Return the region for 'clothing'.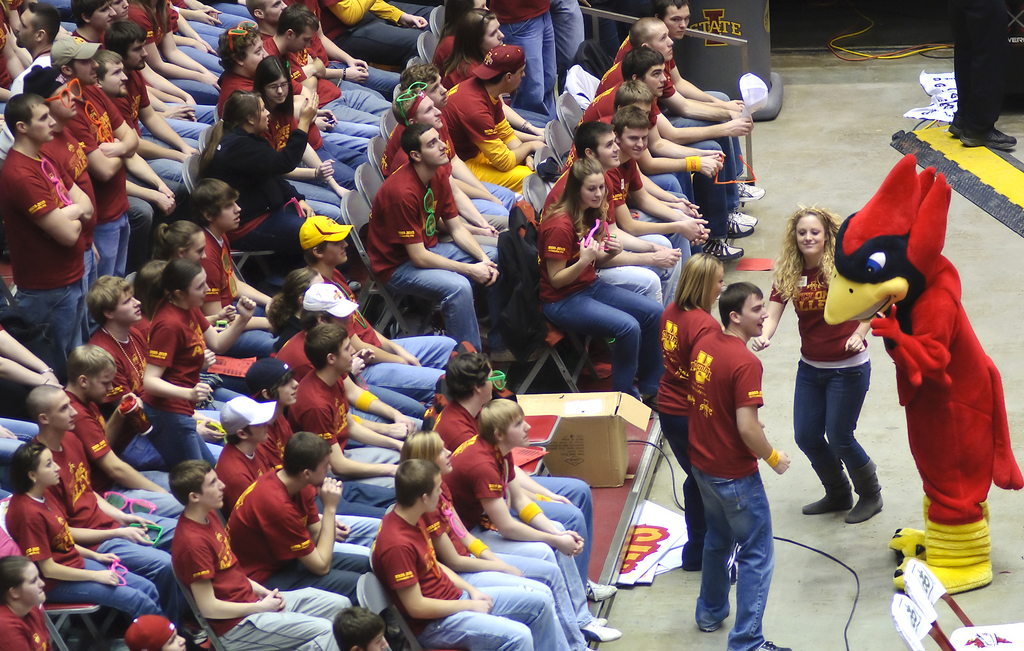
x1=262, y1=110, x2=341, y2=224.
